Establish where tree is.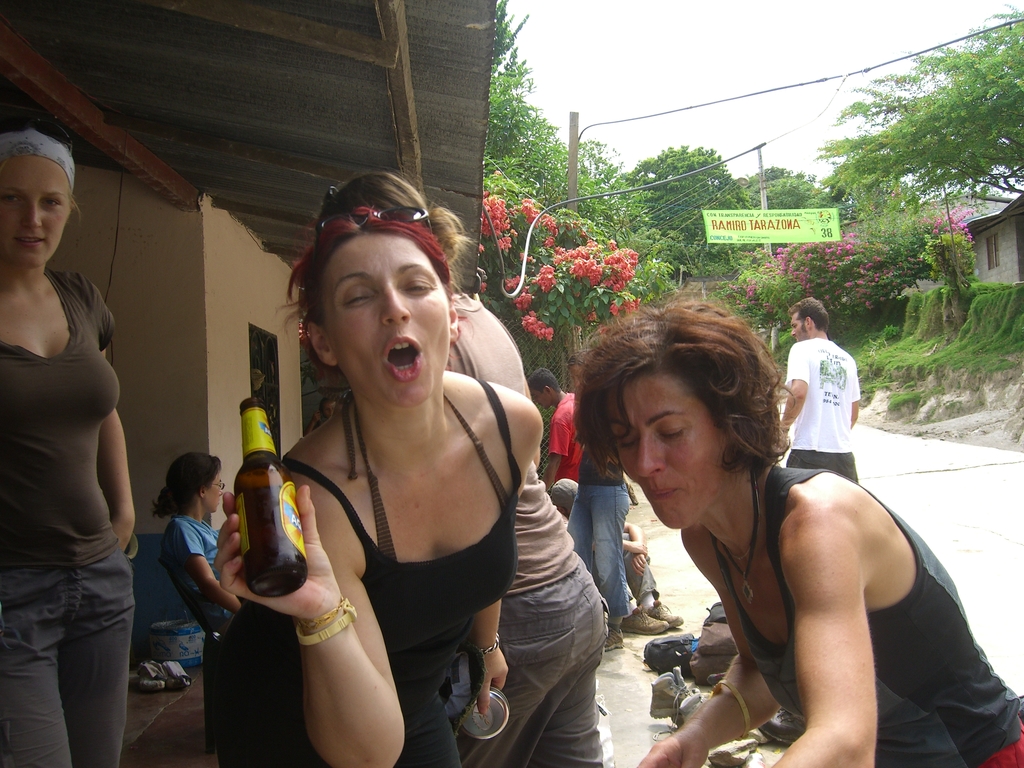
Established at left=469, top=0, right=1023, bottom=451.
